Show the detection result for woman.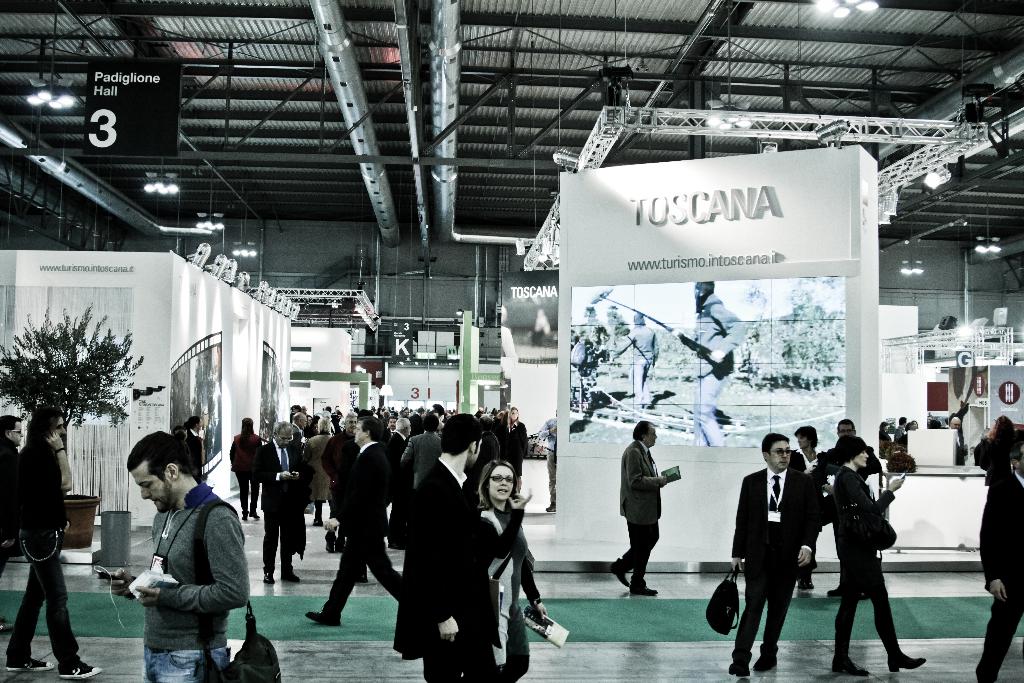
box(307, 420, 335, 528).
